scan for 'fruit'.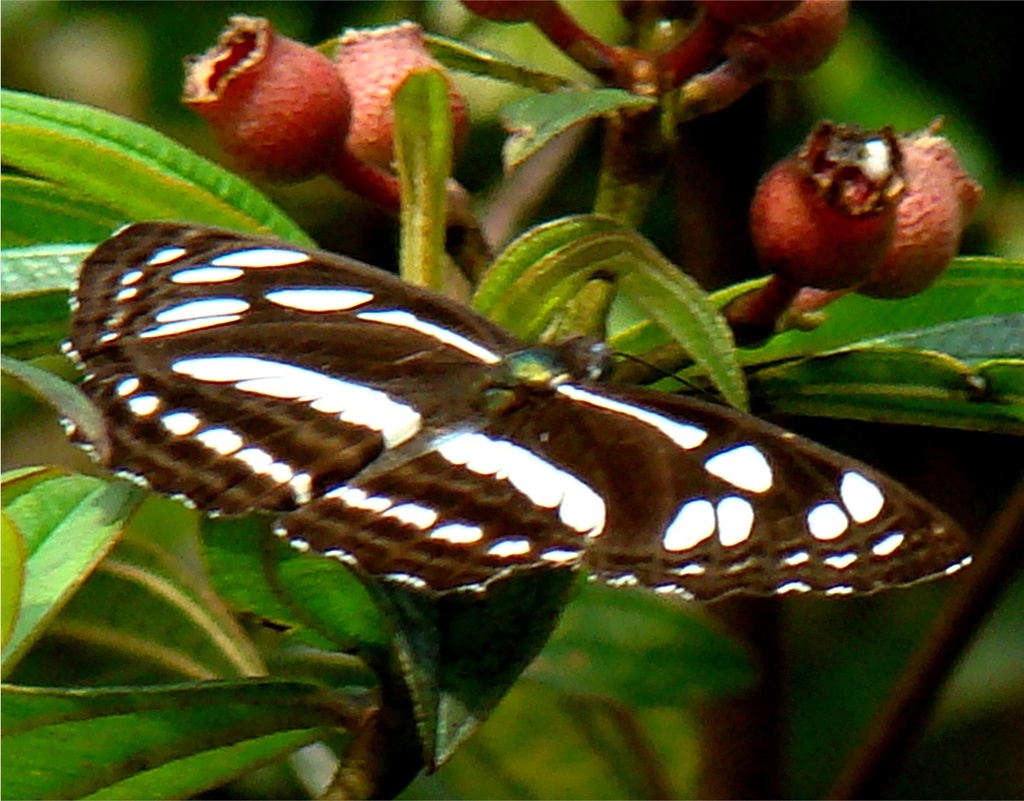
Scan result: (x1=305, y1=21, x2=465, y2=206).
